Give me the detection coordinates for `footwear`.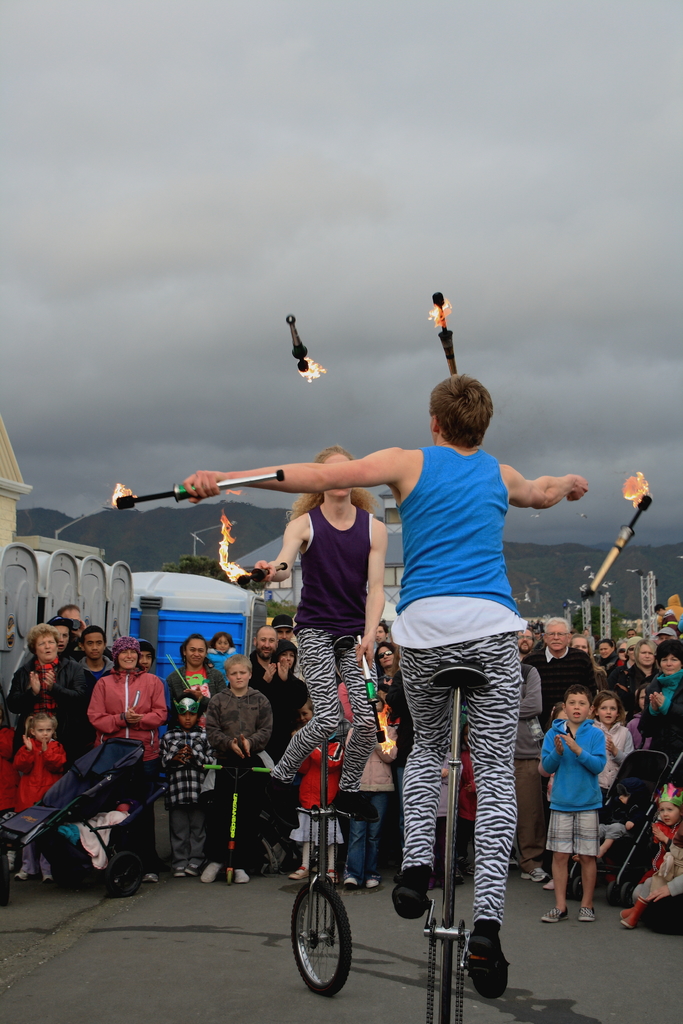
522 868 548 883.
